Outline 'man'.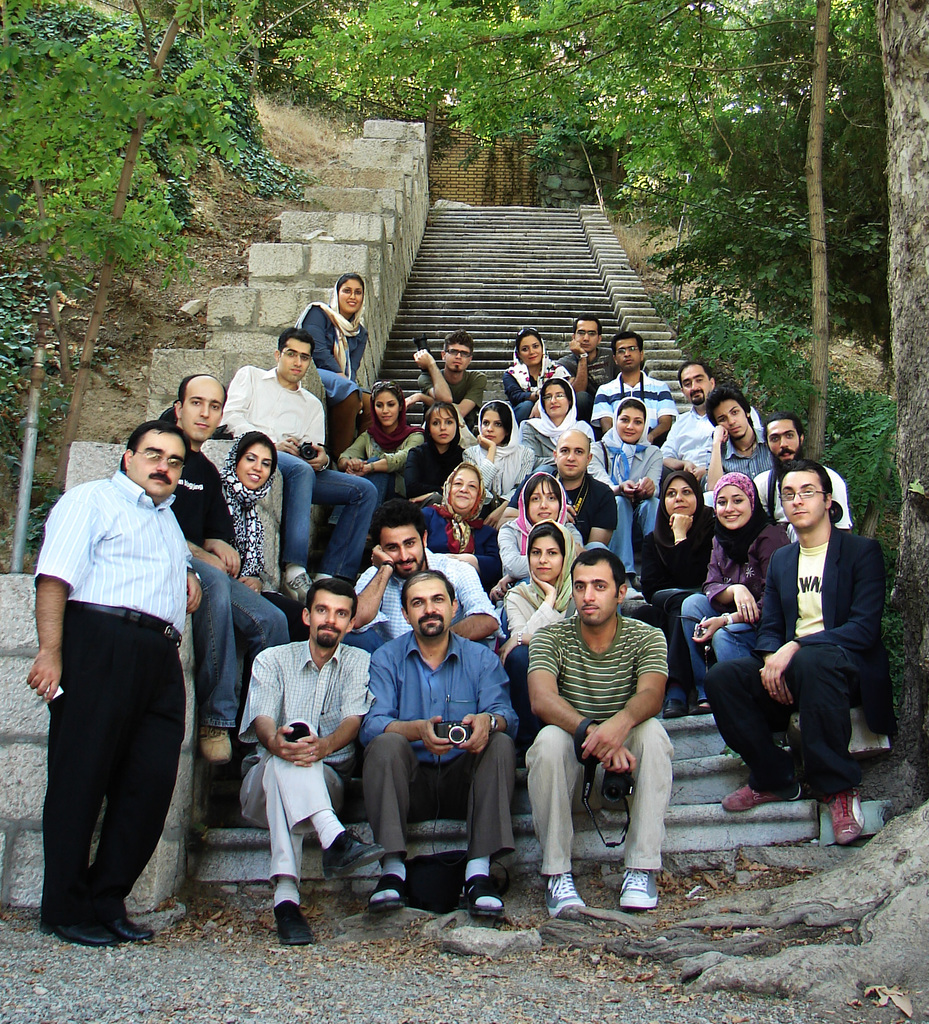
Outline: <region>516, 548, 677, 924</region>.
